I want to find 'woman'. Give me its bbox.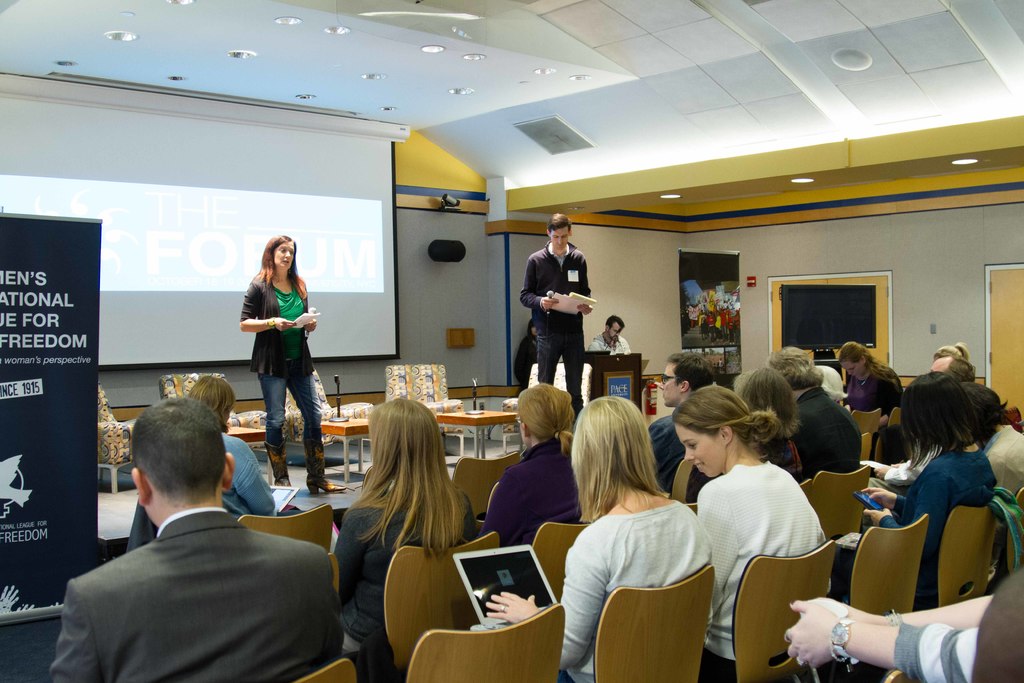
bbox=(959, 381, 1023, 500).
